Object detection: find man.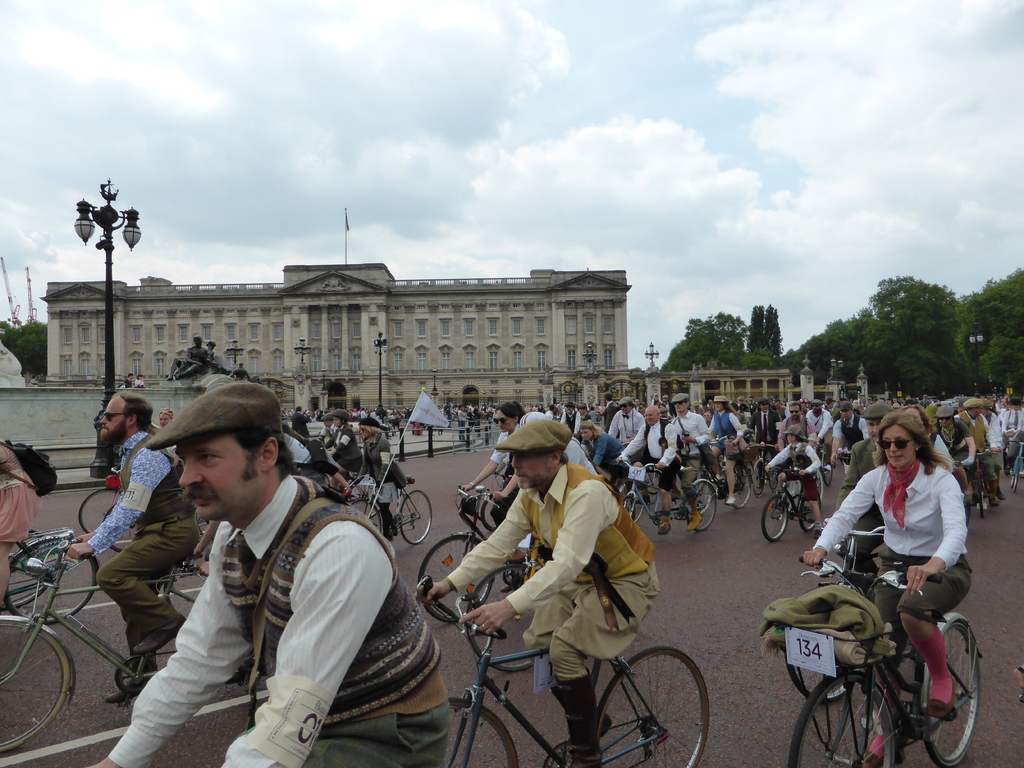
BBox(962, 394, 1002, 508).
